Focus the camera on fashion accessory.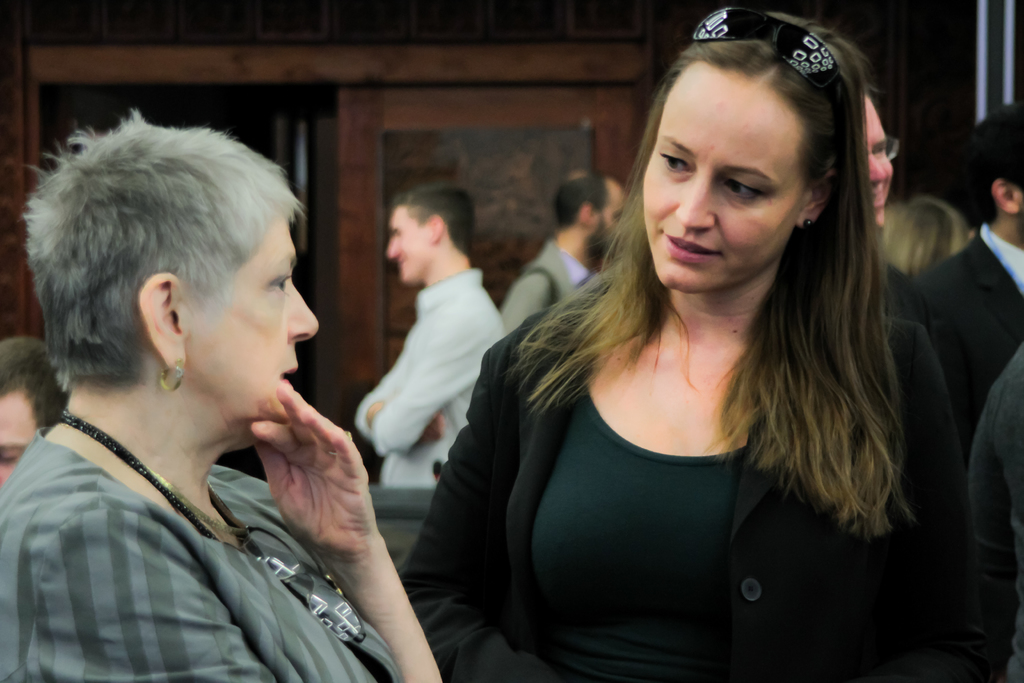
Focus region: 689:6:850:124.
